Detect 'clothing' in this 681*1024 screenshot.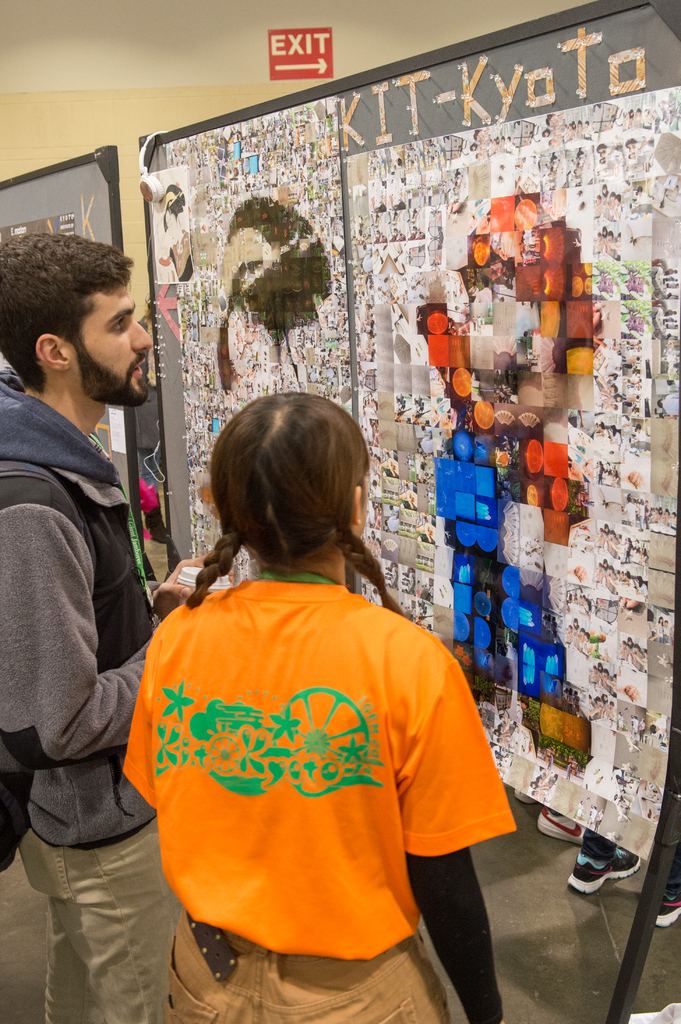
Detection: Rect(141, 550, 501, 991).
